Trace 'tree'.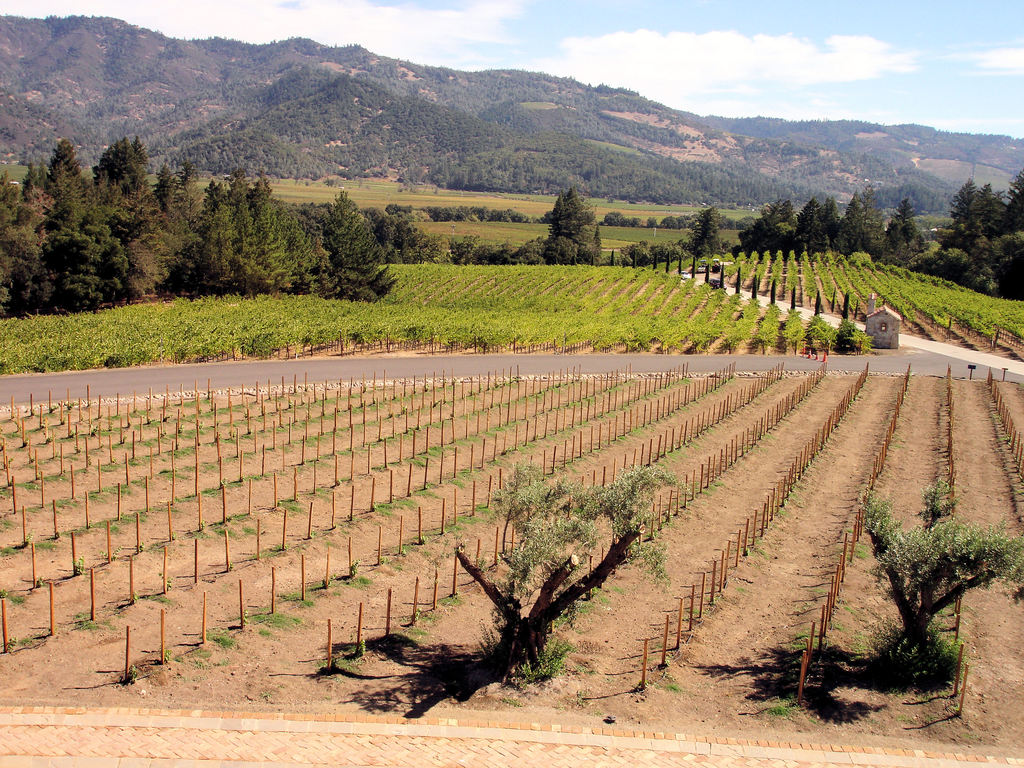
Traced to x1=877 y1=202 x2=938 y2=268.
